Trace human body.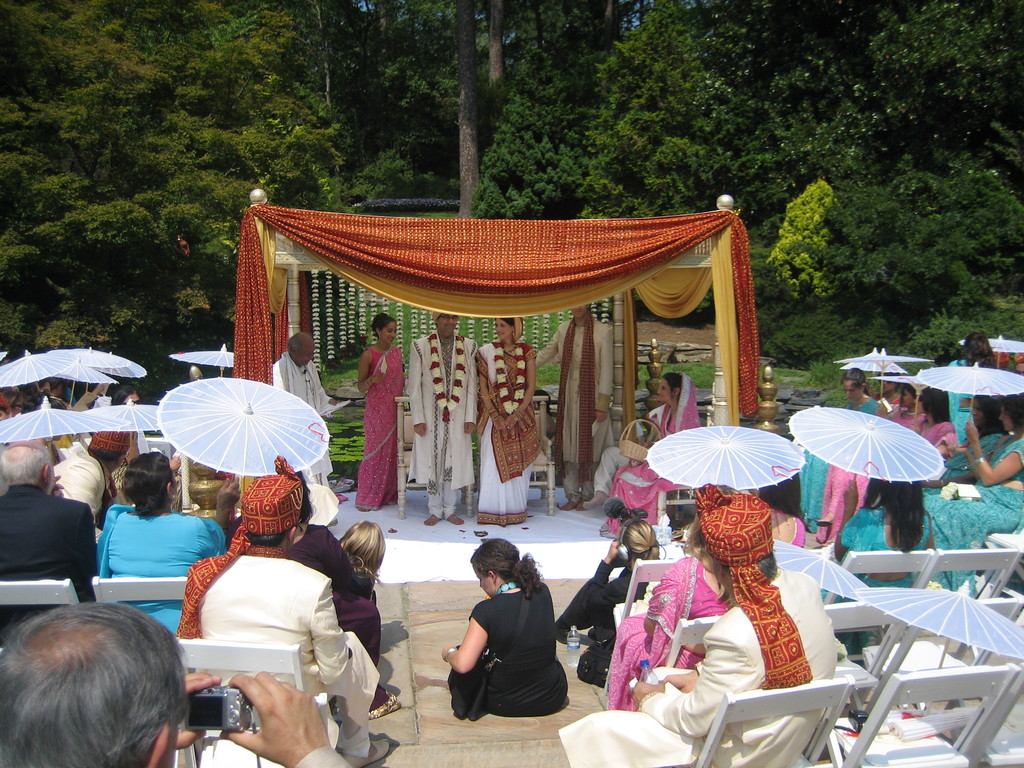
Traced to bbox=(557, 483, 834, 767).
